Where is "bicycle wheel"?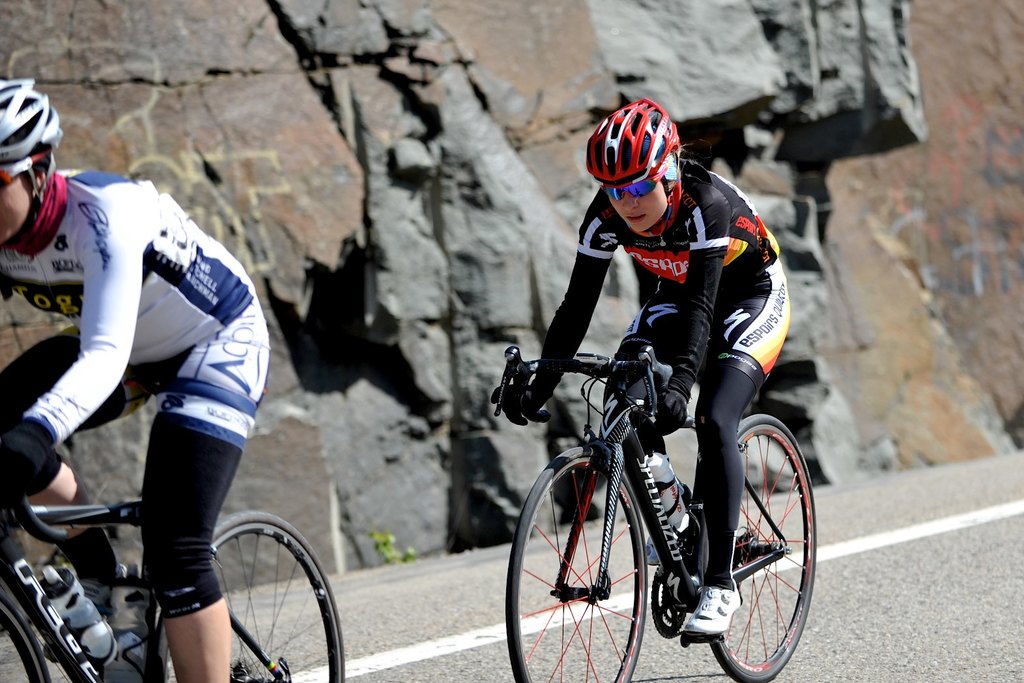
region(0, 574, 57, 682).
